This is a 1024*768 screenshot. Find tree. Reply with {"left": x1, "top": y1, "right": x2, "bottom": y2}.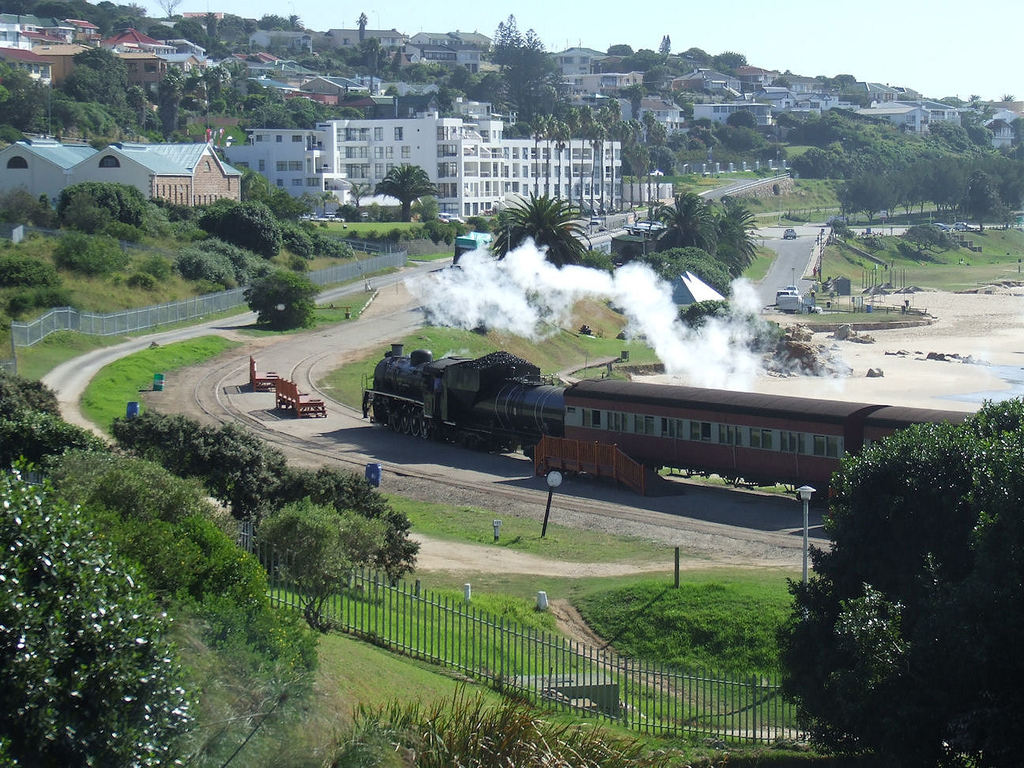
{"left": 536, "top": 114, "right": 555, "bottom": 201}.
